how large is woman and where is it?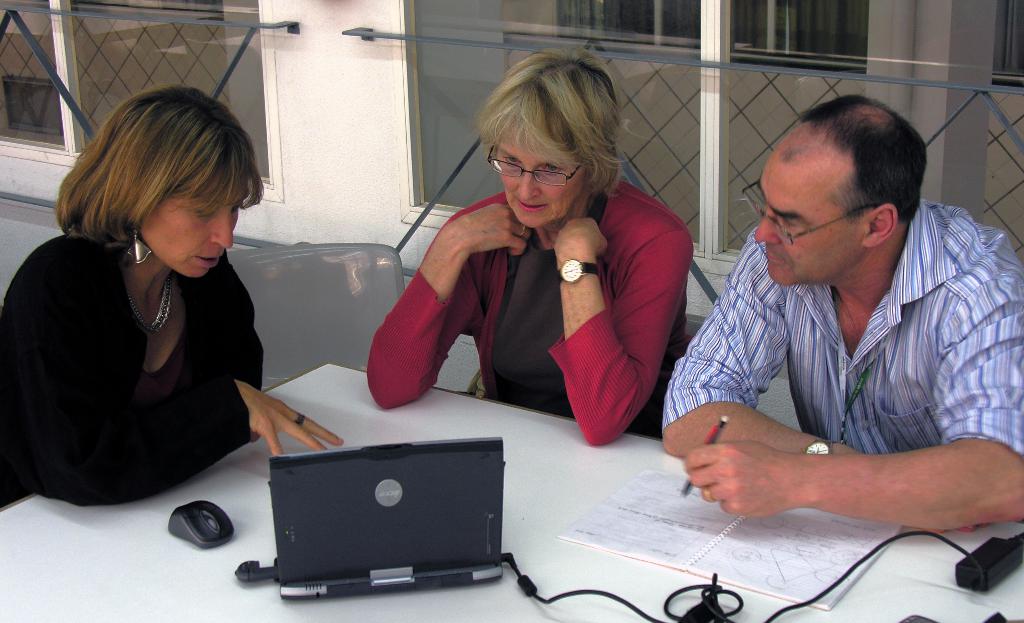
Bounding box: 358,52,707,449.
